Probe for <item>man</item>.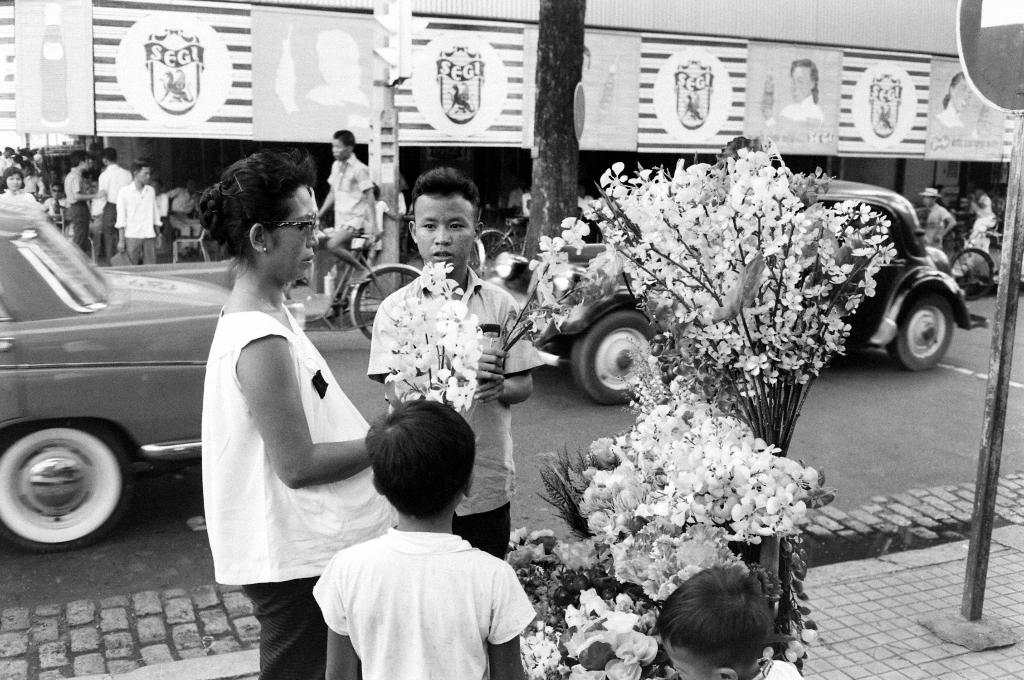
Probe result: <region>122, 156, 158, 270</region>.
